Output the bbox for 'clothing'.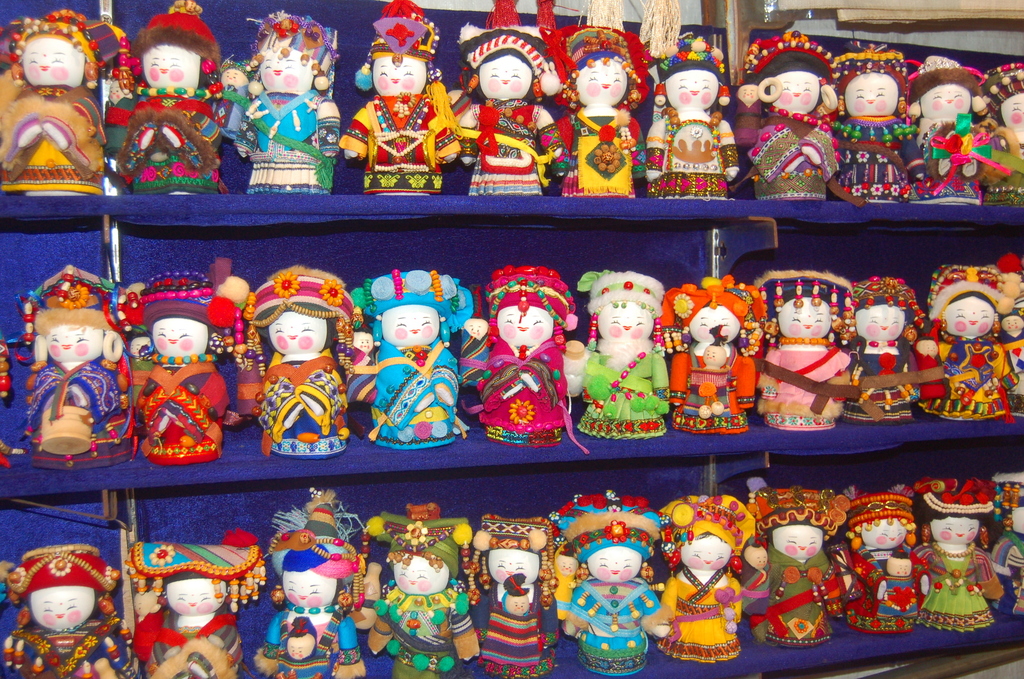
BBox(735, 120, 841, 198).
